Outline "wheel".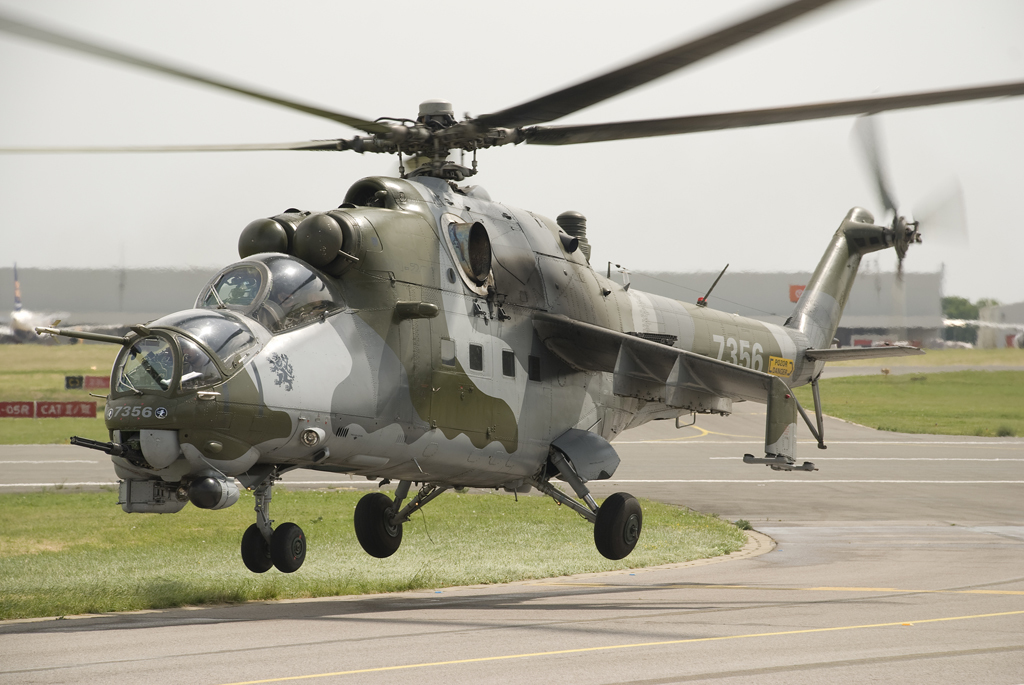
Outline: 273/519/306/576.
